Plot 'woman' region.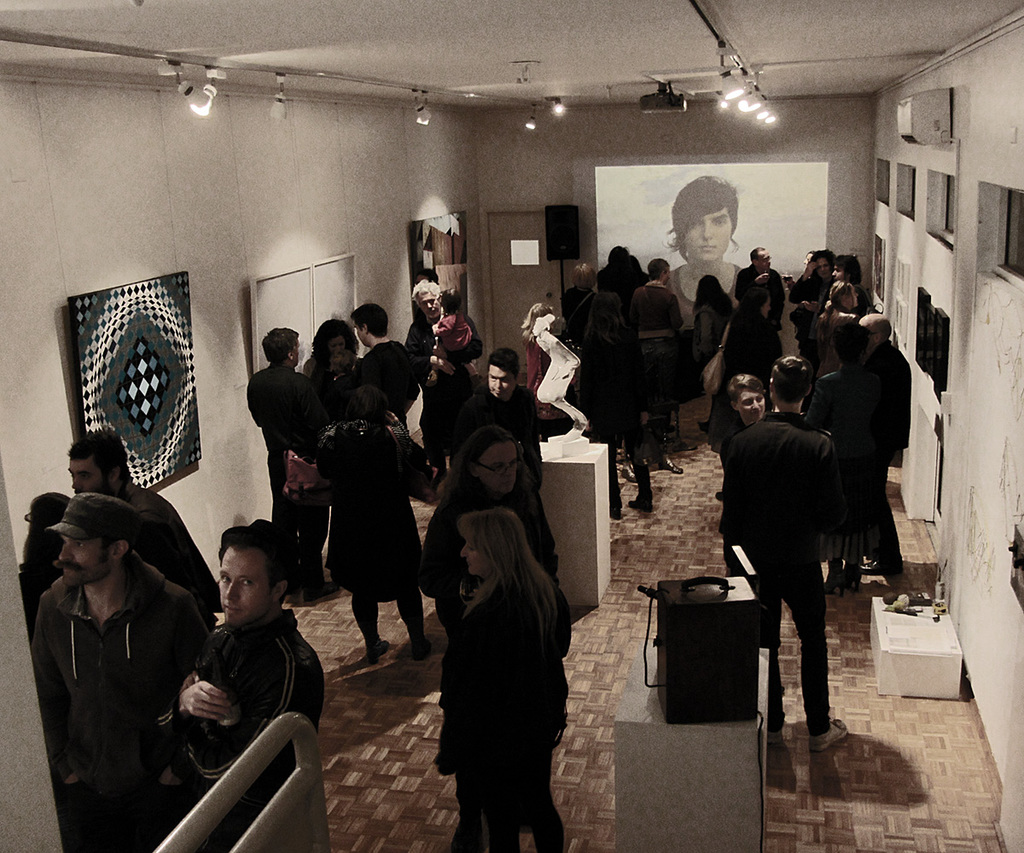
Plotted at bbox=(686, 275, 738, 368).
